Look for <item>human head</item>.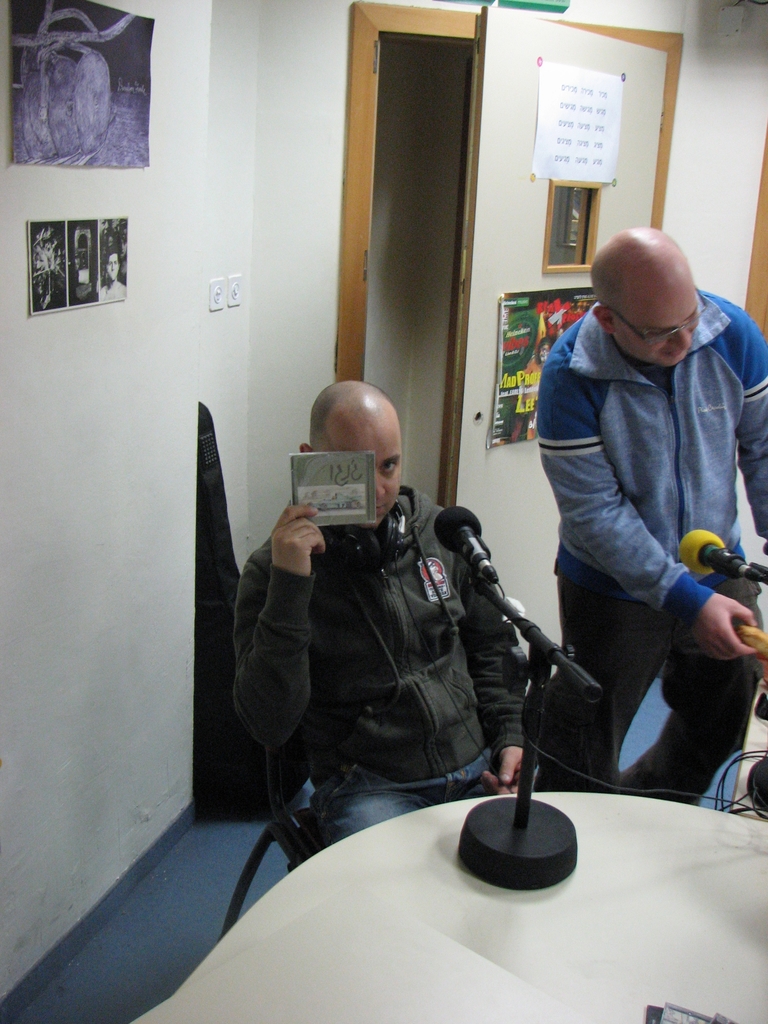
Found: left=300, top=378, right=407, bottom=521.
